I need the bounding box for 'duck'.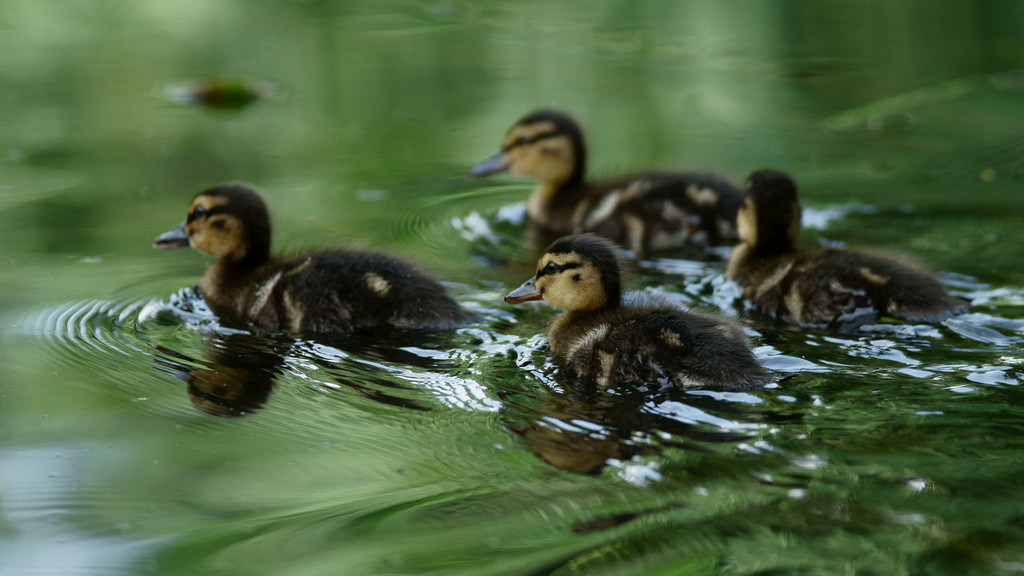
Here it is: Rect(467, 110, 764, 246).
